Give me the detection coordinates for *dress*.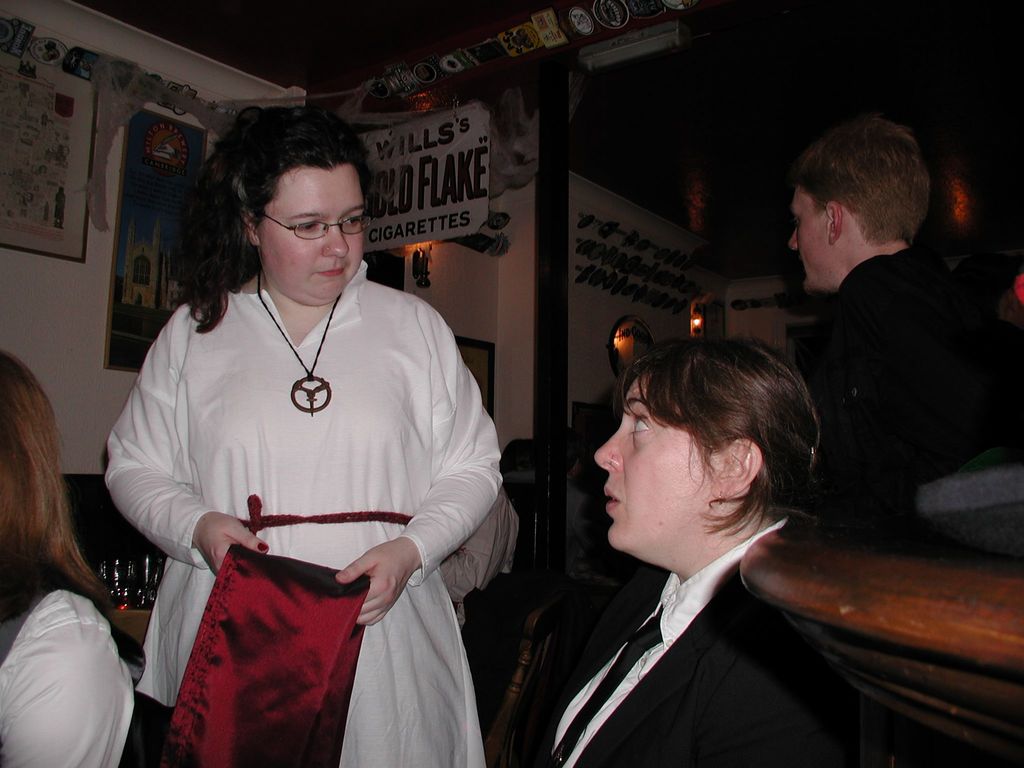
103,262,504,767.
